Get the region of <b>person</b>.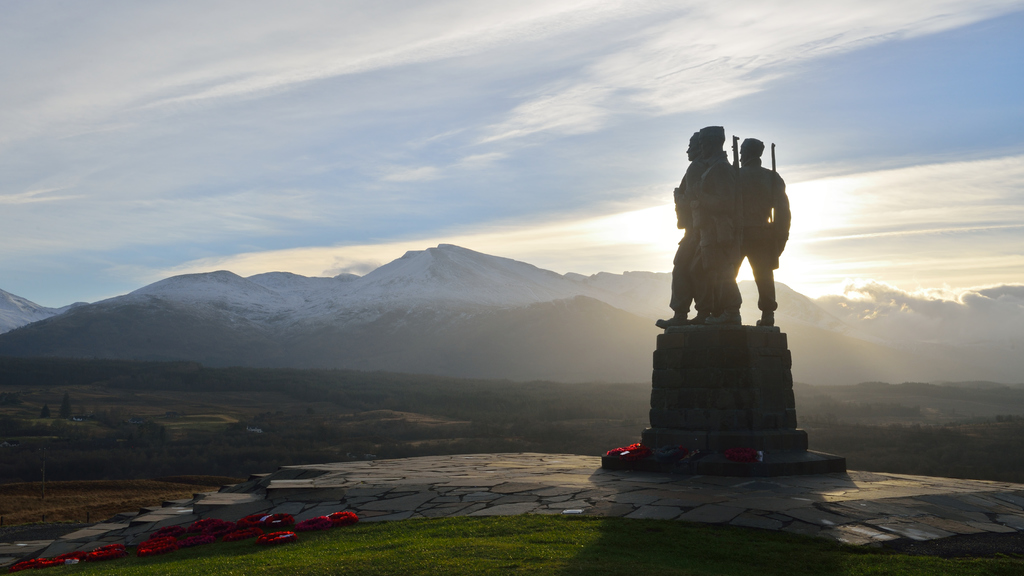
locate(737, 137, 793, 323).
